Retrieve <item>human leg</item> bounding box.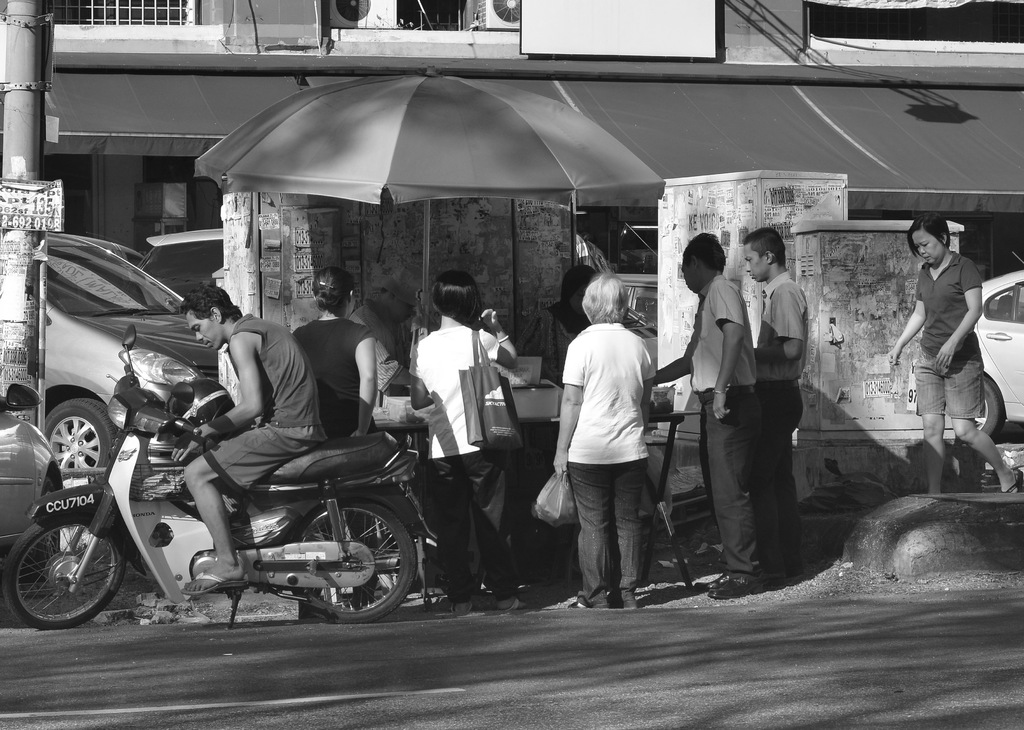
Bounding box: {"x1": 433, "y1": 457, "x2": 463, "y2": 615}.
